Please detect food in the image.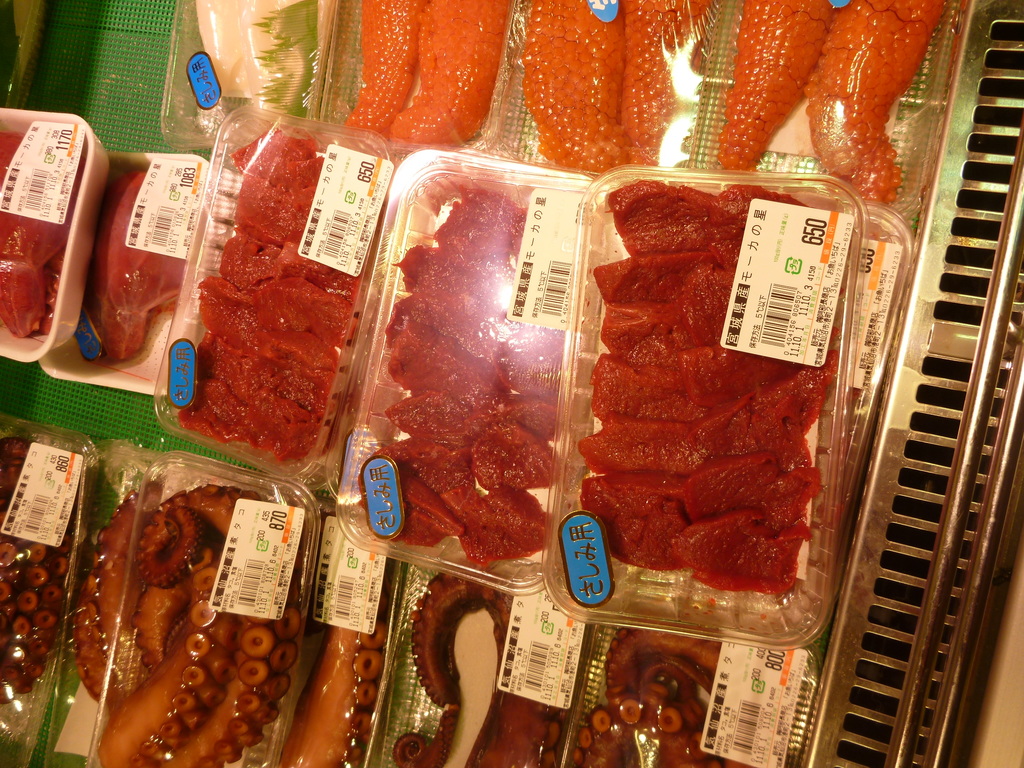
locate(382, 0, 513, 152).
